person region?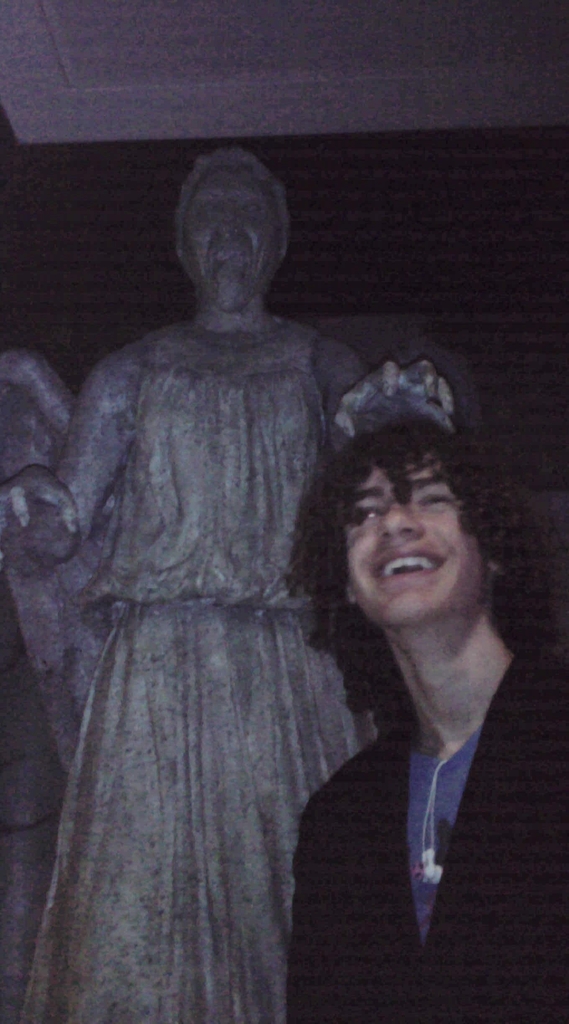
l=15, t=148, r=416, b=1015
